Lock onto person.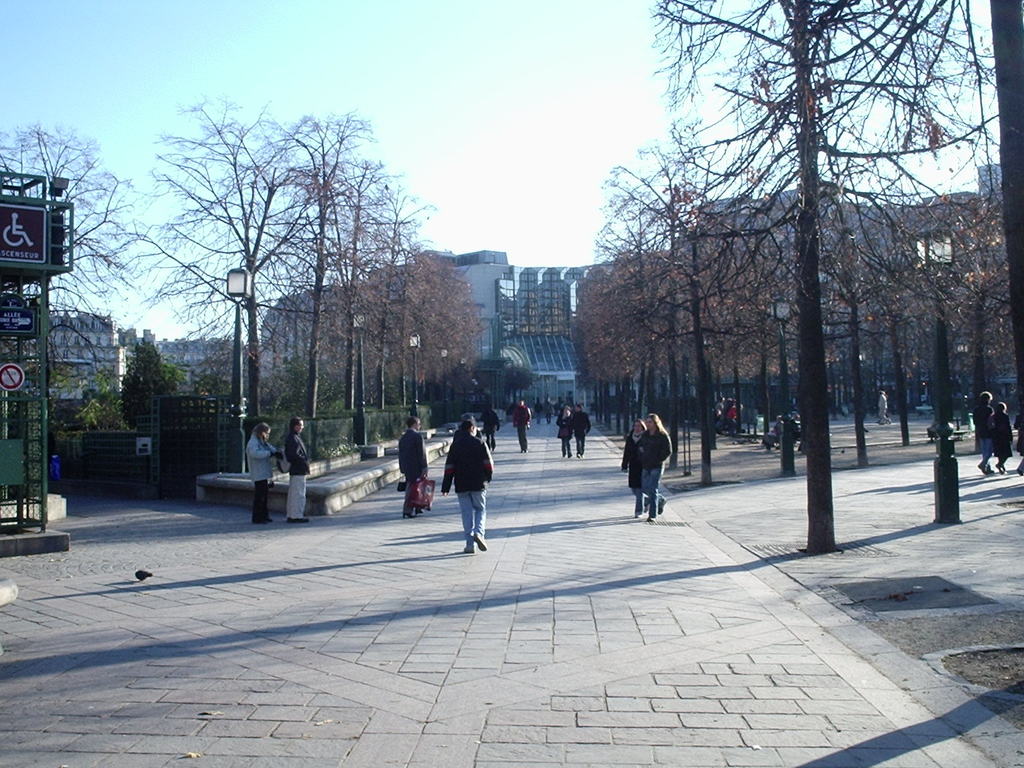
Locked: (x1=760, y1=416, x2=785, y2=449).
